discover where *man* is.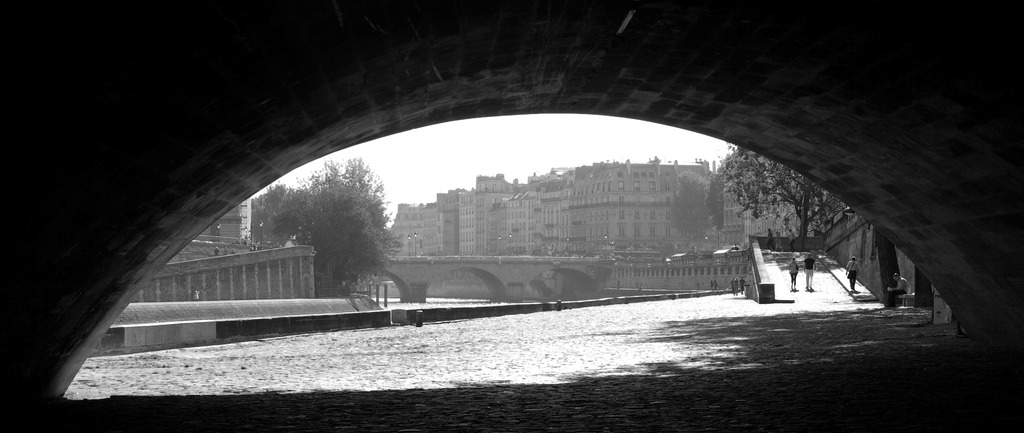
Discovered at detection(788, 230, 794, 250).
